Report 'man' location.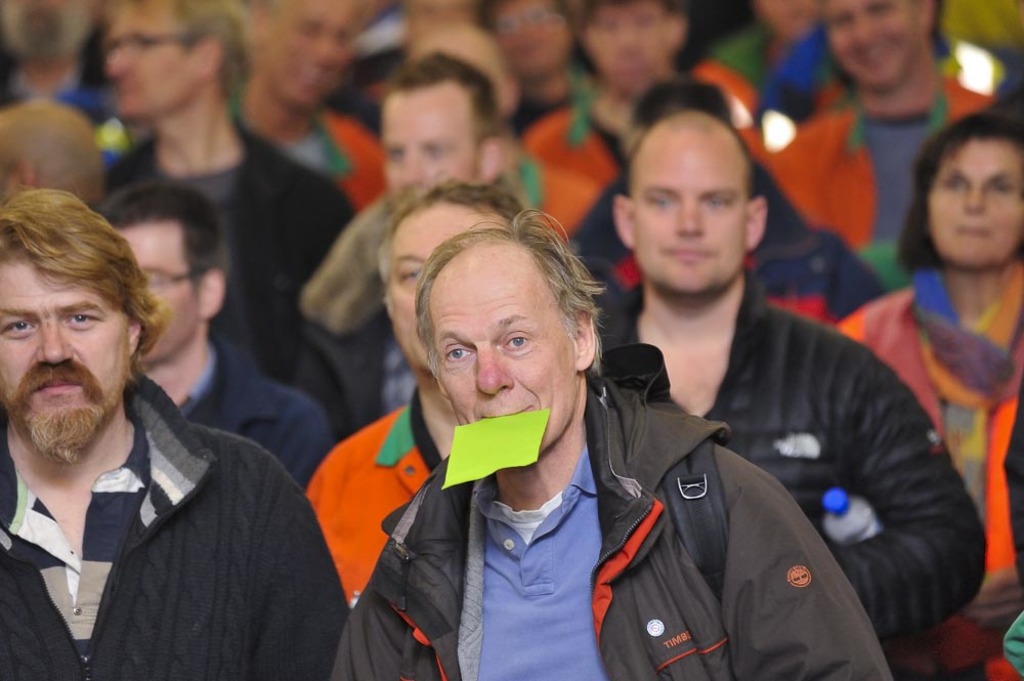
Report: (587,95,995,667).
